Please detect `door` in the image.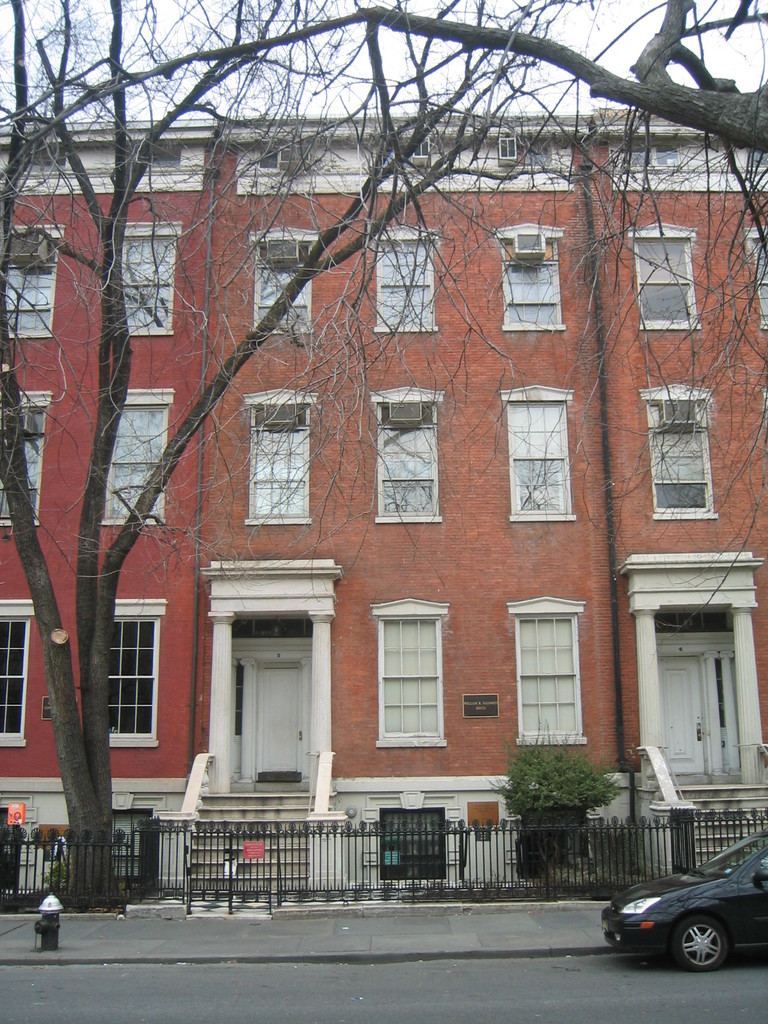
x1=253 y1=666 x2=302 y2=784.
